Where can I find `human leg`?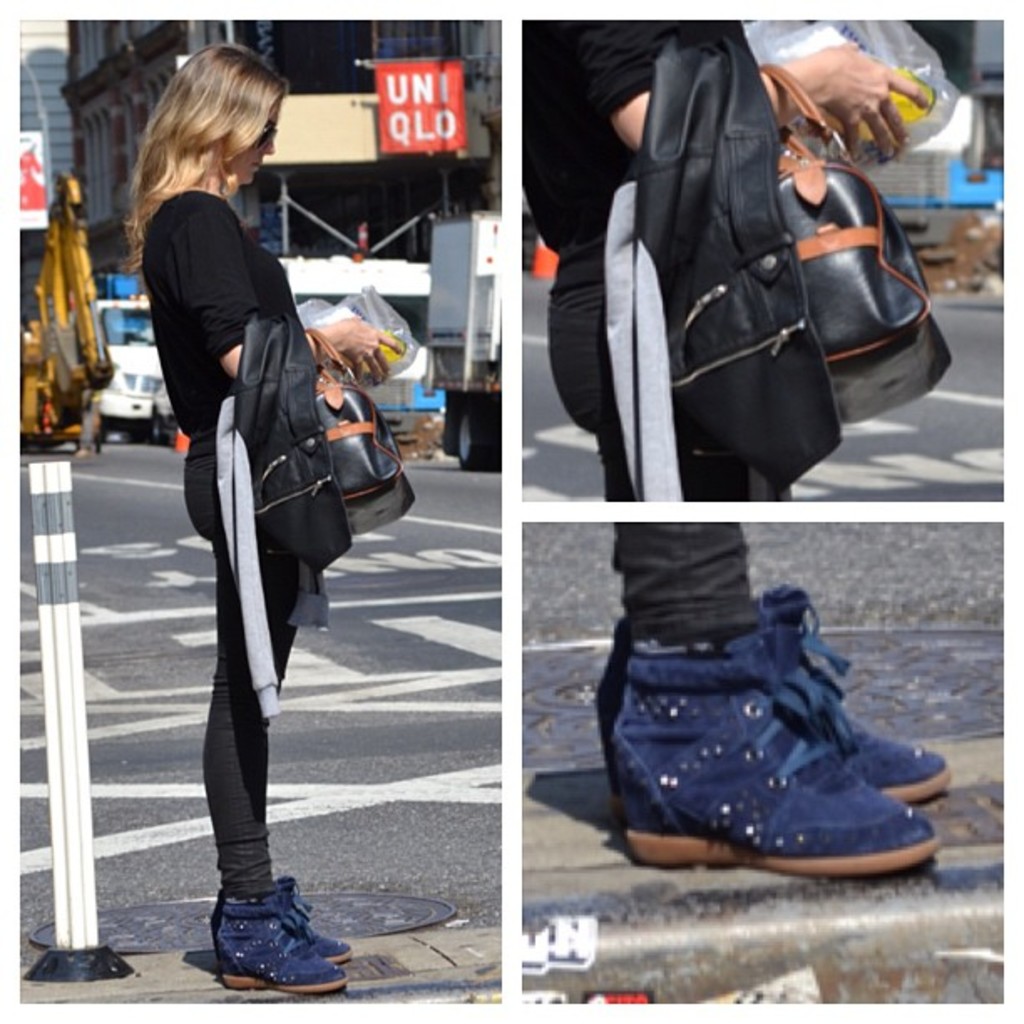
You can find it at 274 619 365 960.
